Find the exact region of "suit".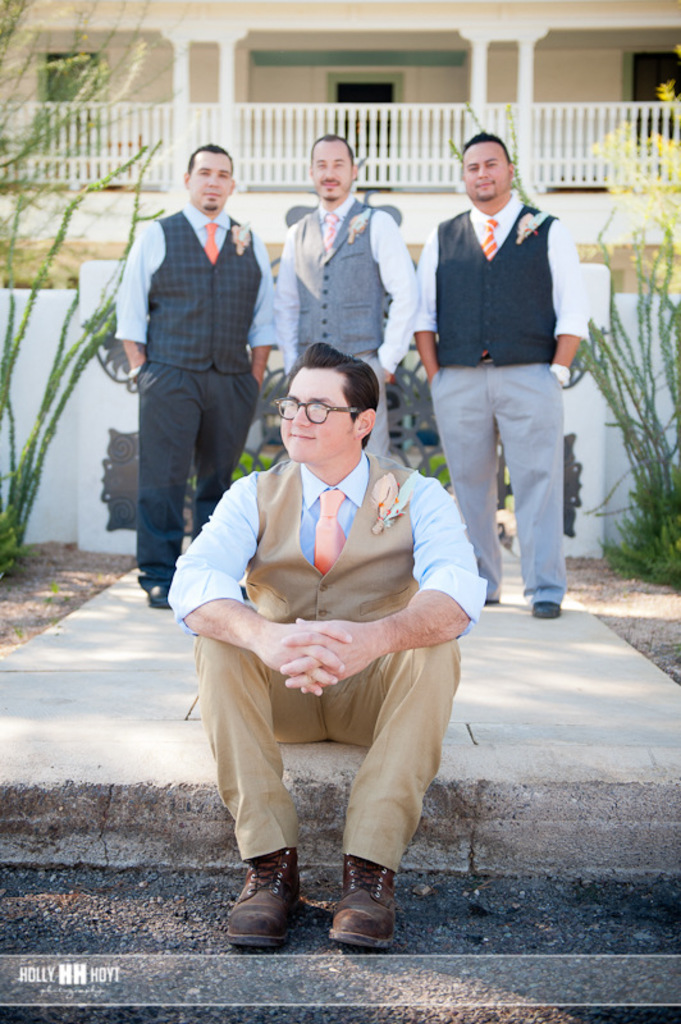
Exact region: 242 461 422 621.
